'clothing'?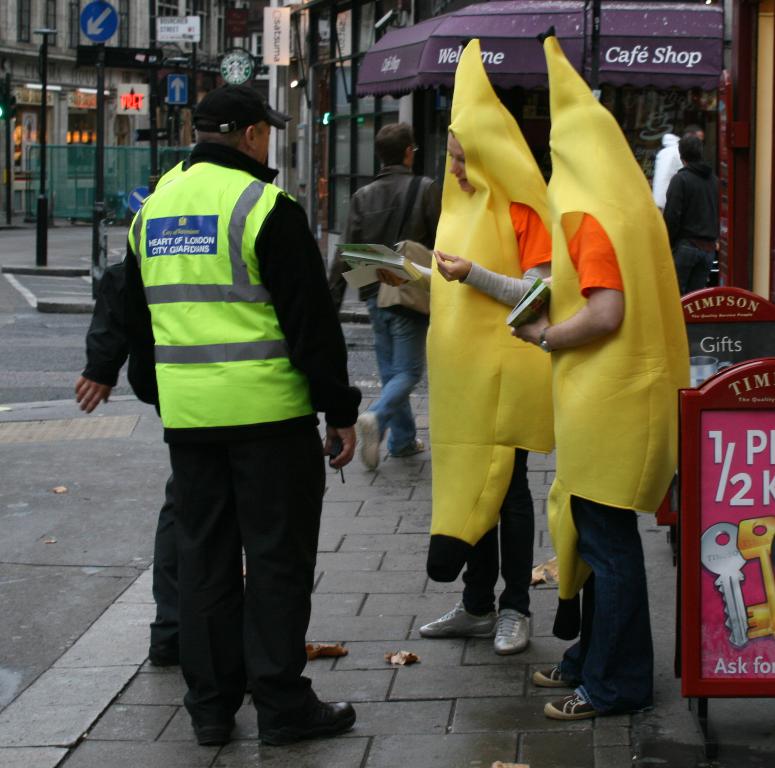
left=124, top=135, right=346, bottom=737
